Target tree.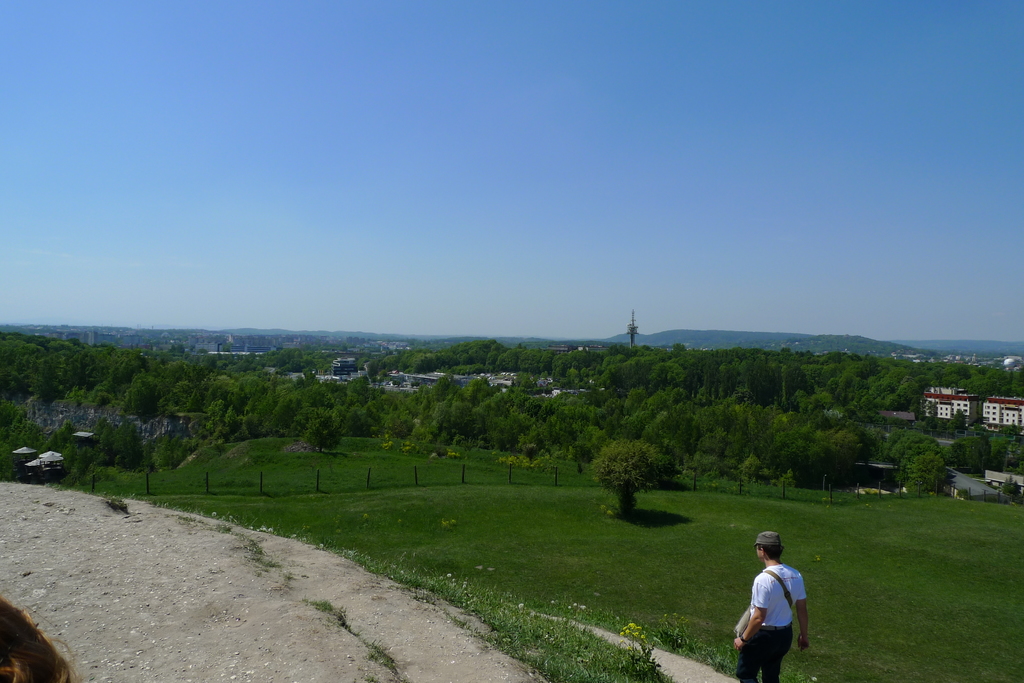
Target region: (115, 350, 154, 383).
